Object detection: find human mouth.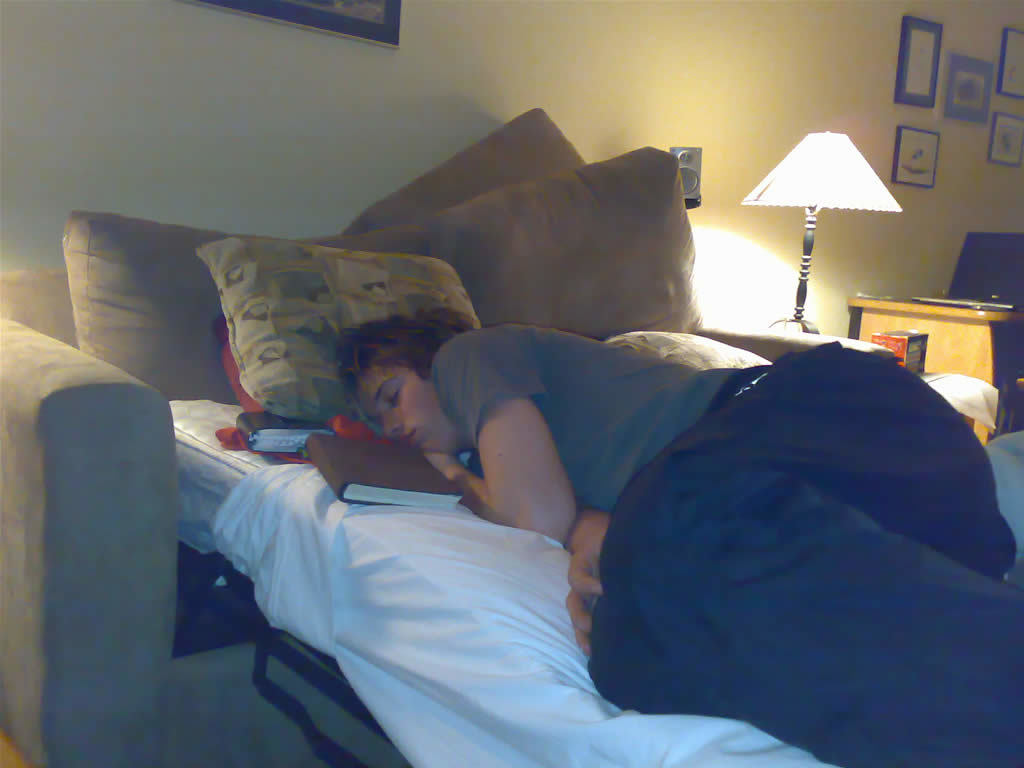
detection(403, 430, 416, 447).
